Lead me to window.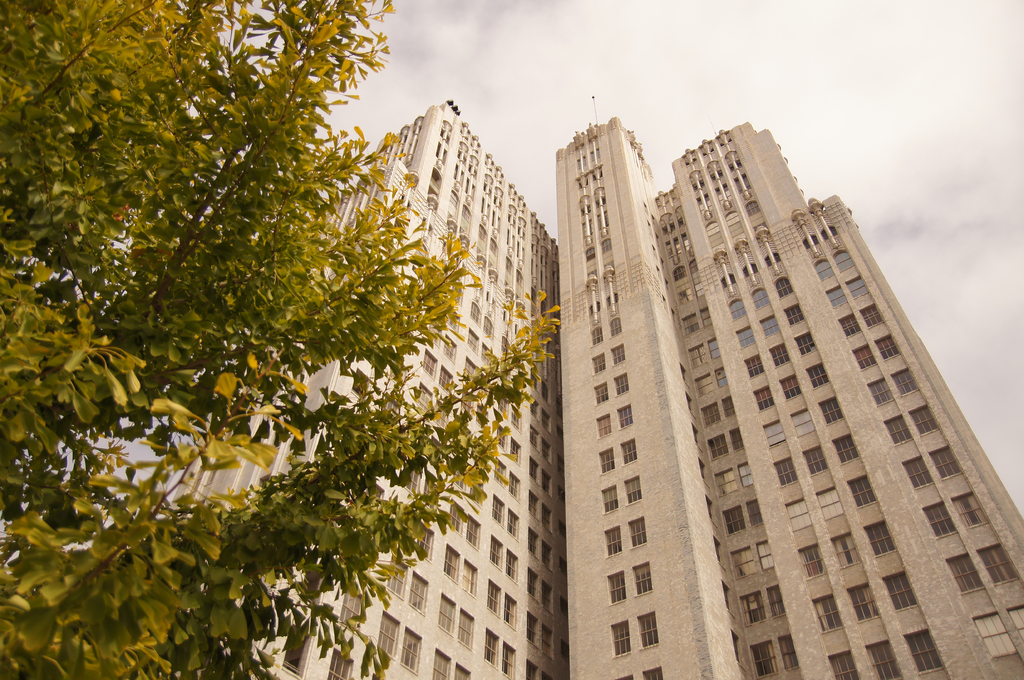
Lead to 596,443,620,477.
